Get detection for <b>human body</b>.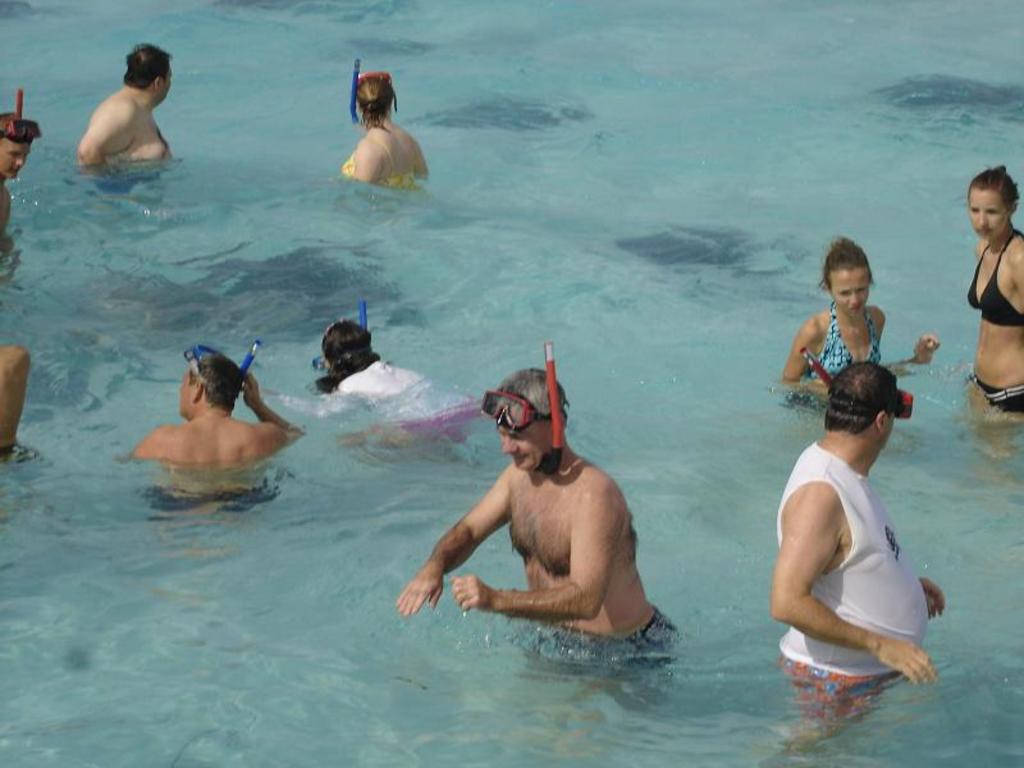
Detection: pyautogui.locateOnScreen(337, 118, 428, 188).
